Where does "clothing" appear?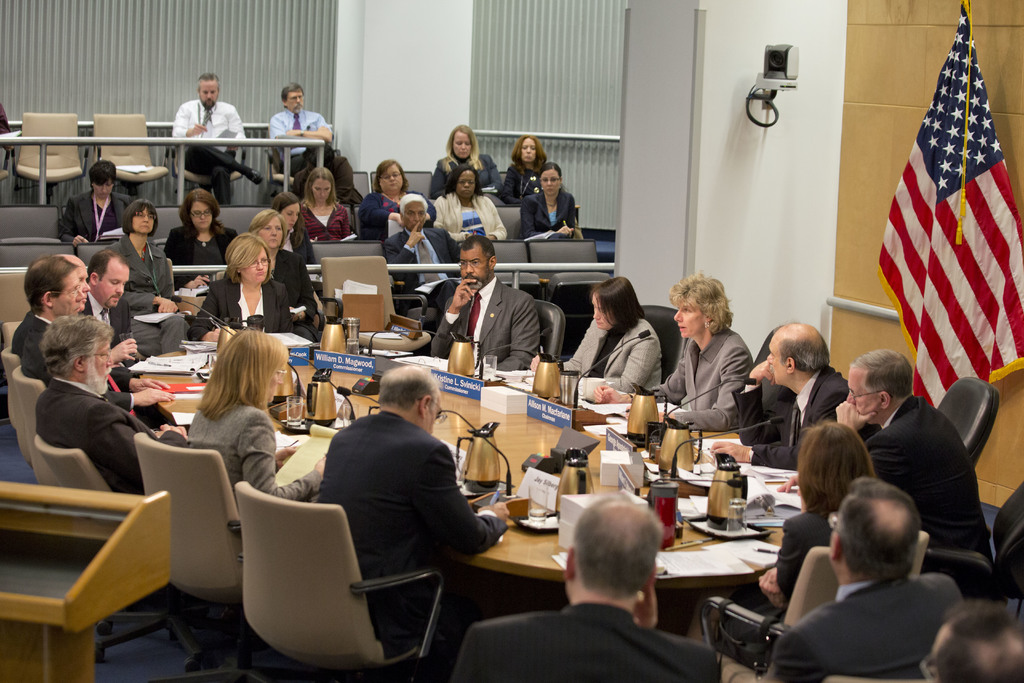
Appears at 384,229,465,291.
